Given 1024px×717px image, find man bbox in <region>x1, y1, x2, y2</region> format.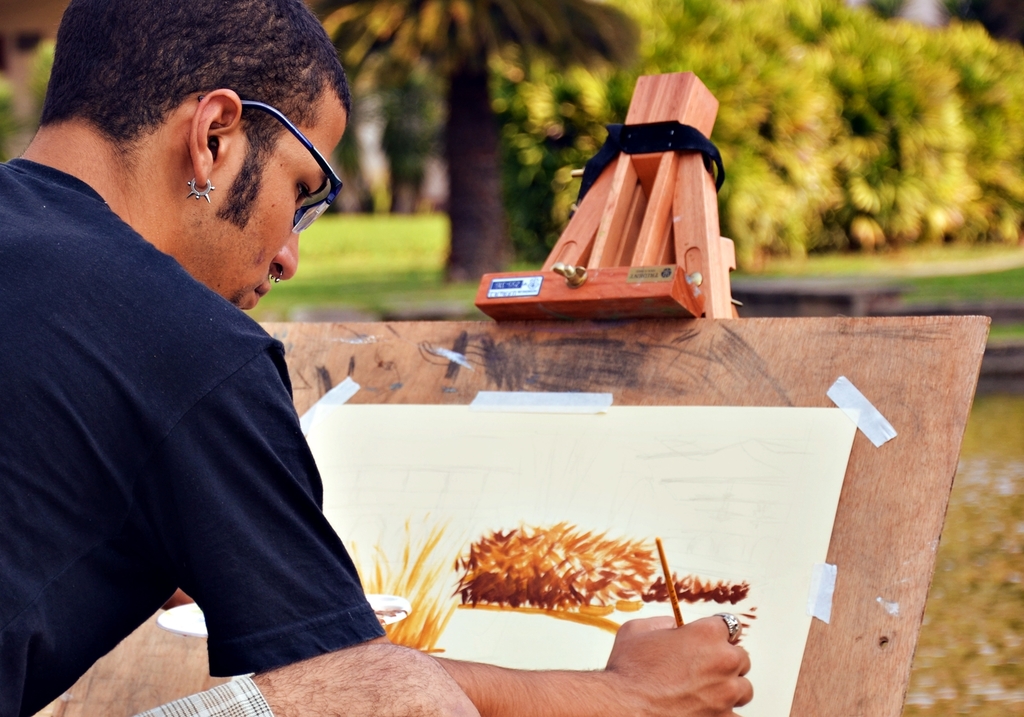
<region>1, 0, 447, 700</region>.
